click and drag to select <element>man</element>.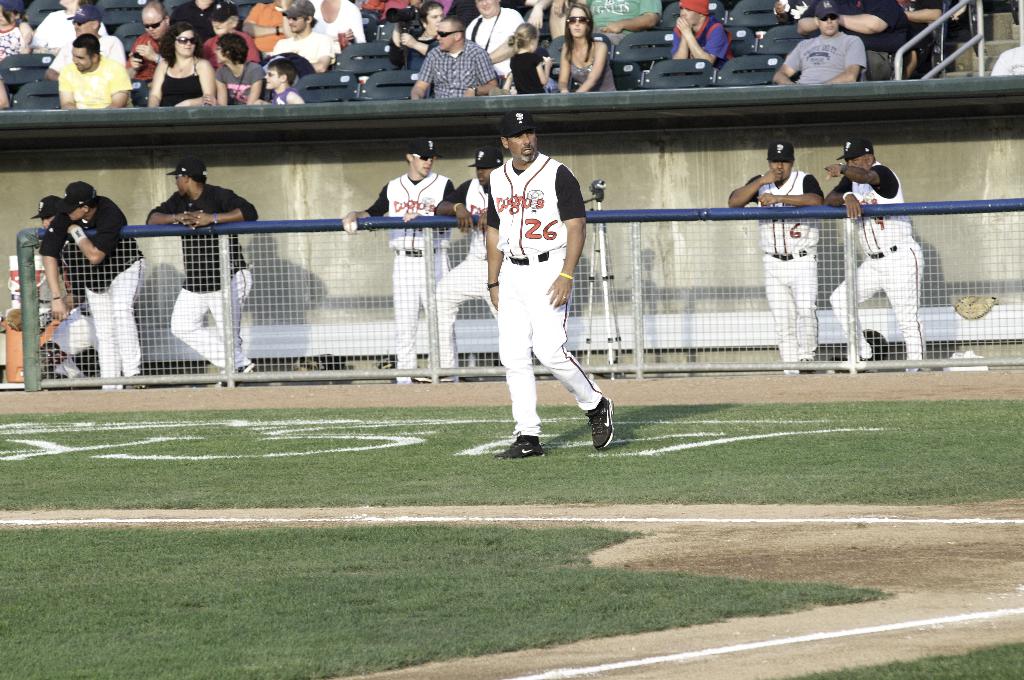
Selection: Rect(59, 29, 139, 106).
